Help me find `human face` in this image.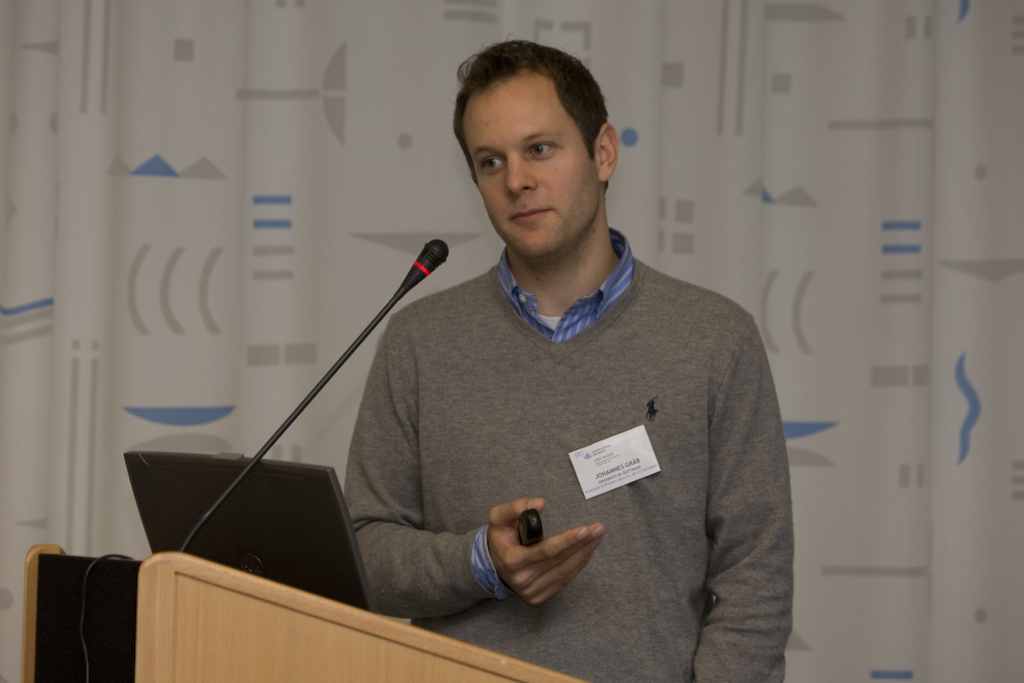
Found it: left=457, top=75, right=596, bottom=256.
